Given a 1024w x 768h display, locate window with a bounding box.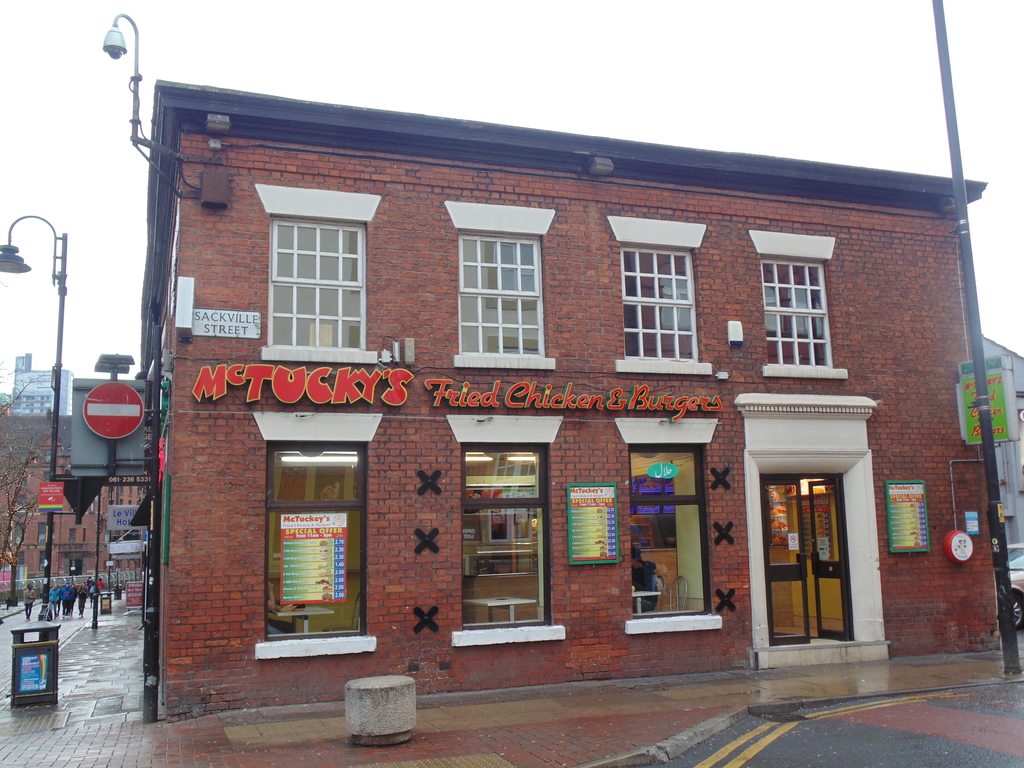
Located: {"left": 254, "top": 416, "right": 382, "bottom": 664}.
